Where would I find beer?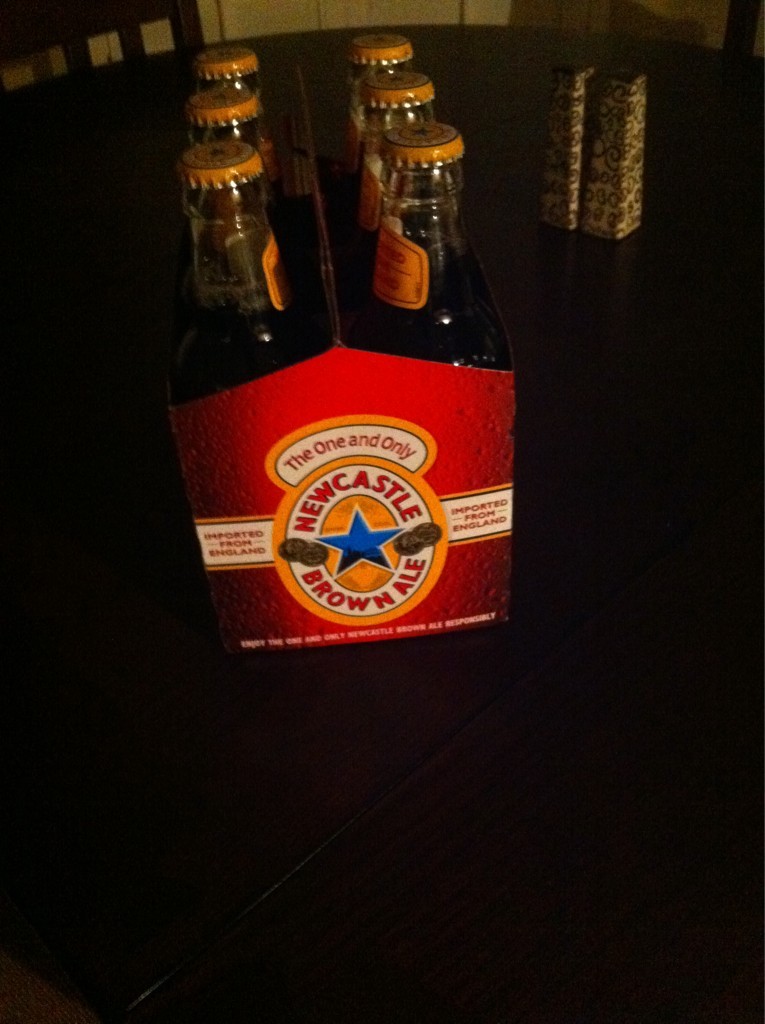
At {"x1": 196, "y1": 43, "x2": 275, "y2": 169}.
